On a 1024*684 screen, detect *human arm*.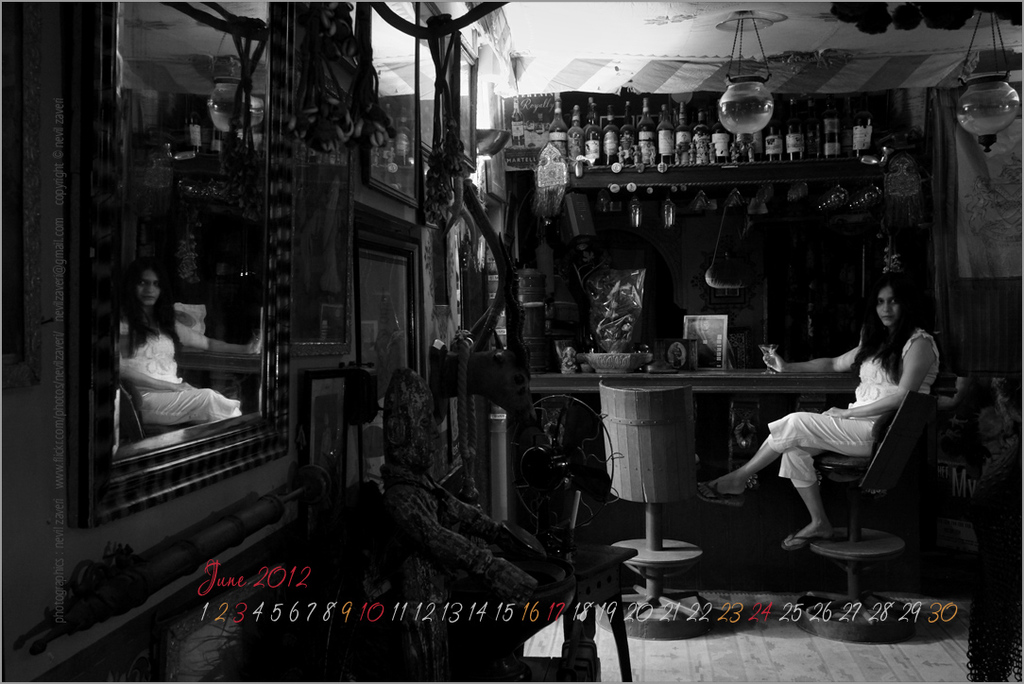
pyautogui.locateOnScreen(826, 341, 941, 418).
